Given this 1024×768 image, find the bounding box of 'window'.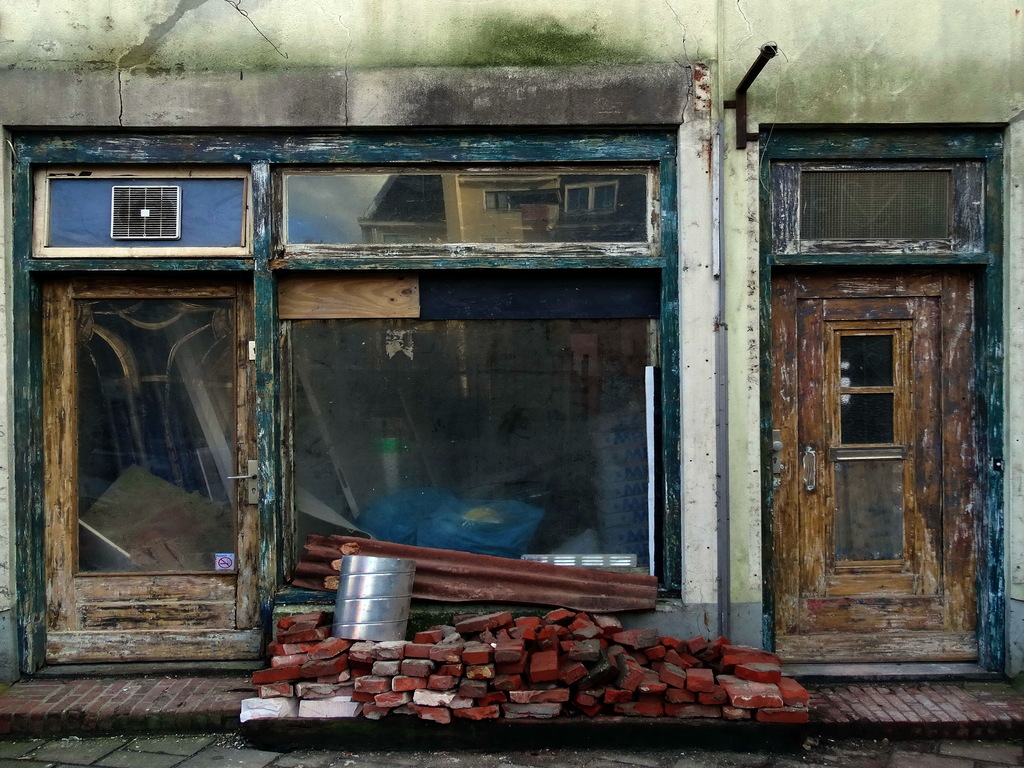
x1=283, y1=299, x2=656, y2=598.
